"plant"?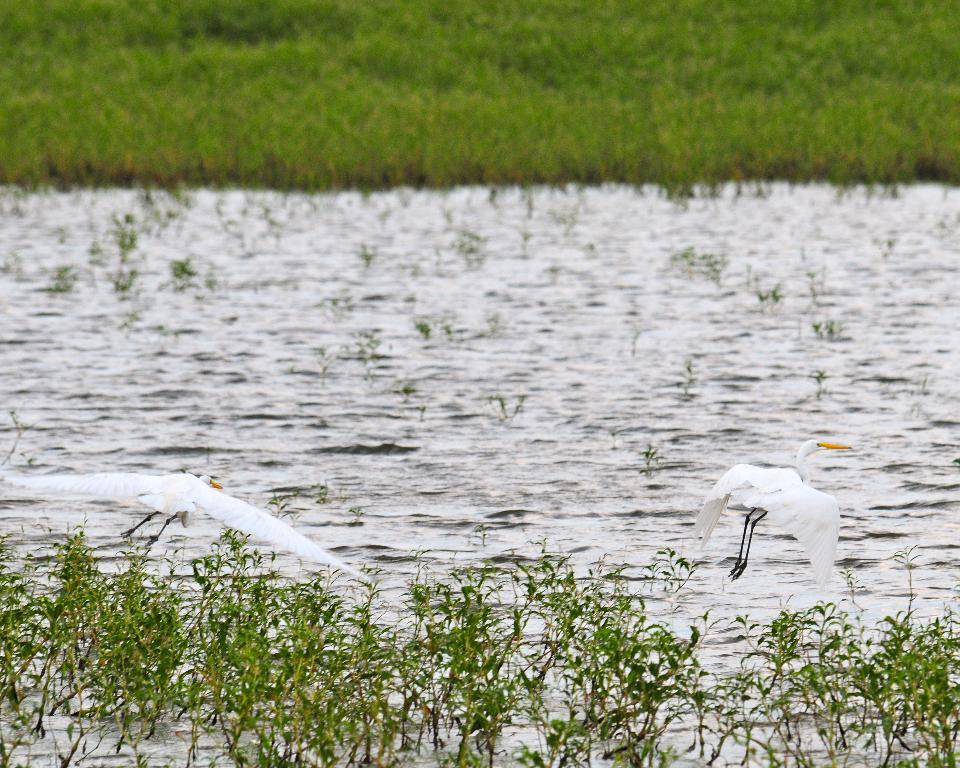
bbox=[0, 404, 31, 464]
